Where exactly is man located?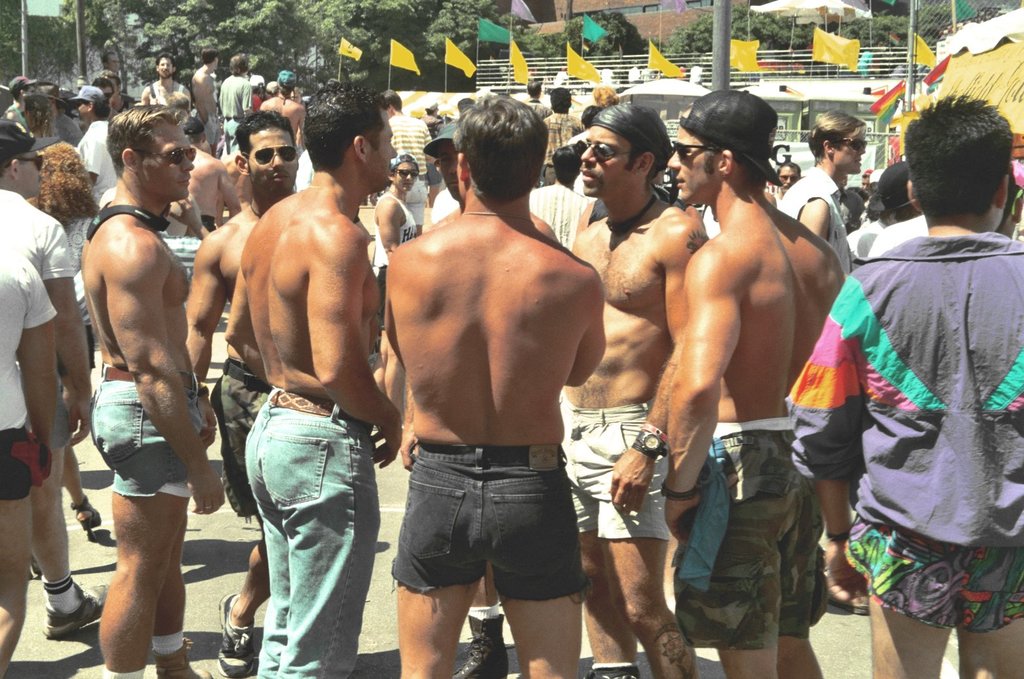
Its bounding box is 221:82:402:678.
